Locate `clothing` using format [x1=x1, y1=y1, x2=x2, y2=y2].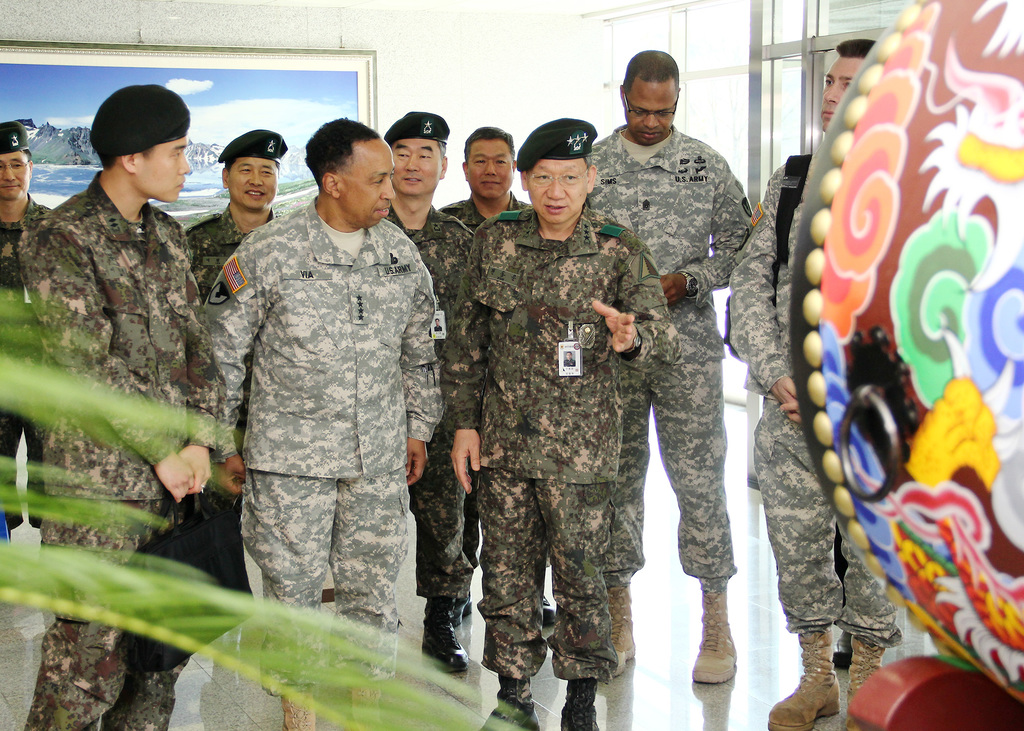
[x1=582, y1=120, x2=760, y2=590].
